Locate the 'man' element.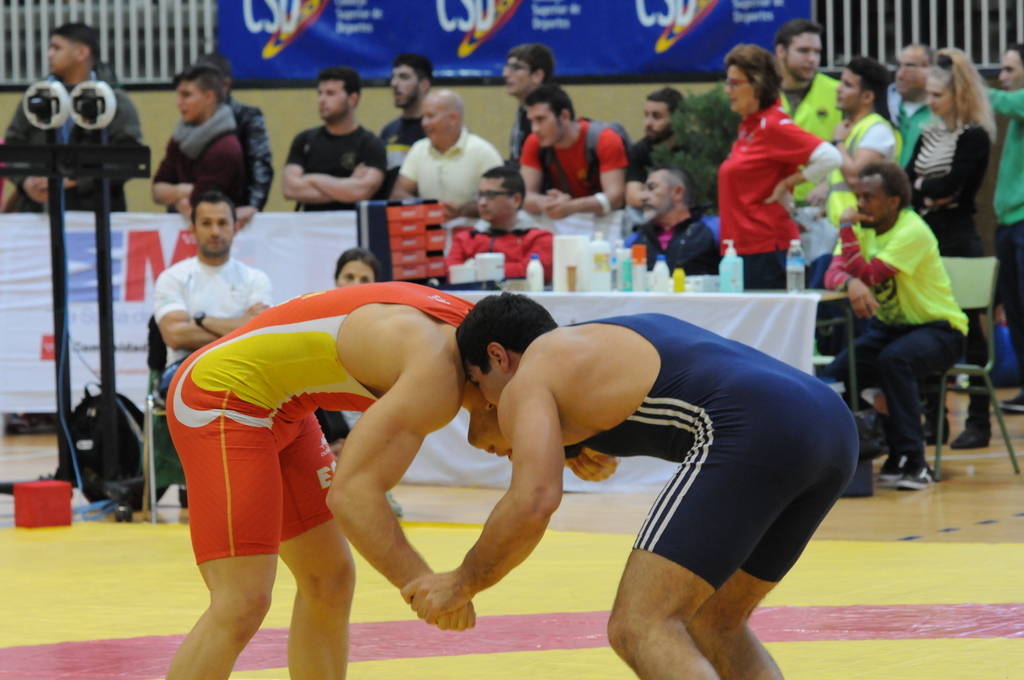
Element bbox: {"x1": 390, "y1": 85, "x2": 501, "y2": 218}.
